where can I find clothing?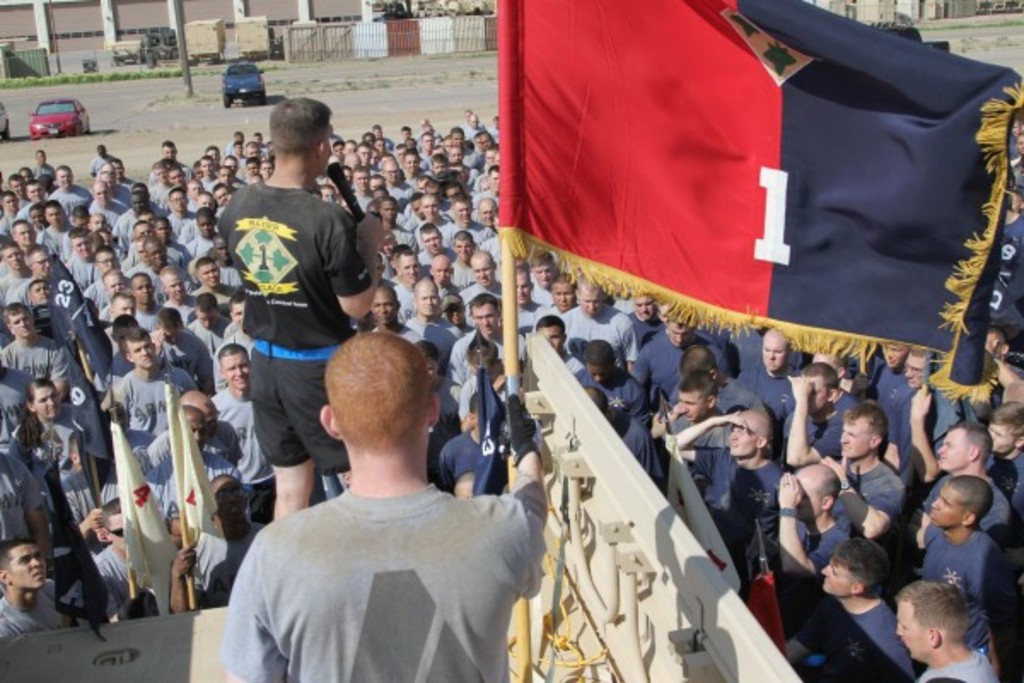
You can find it at 364,164,375,179.
